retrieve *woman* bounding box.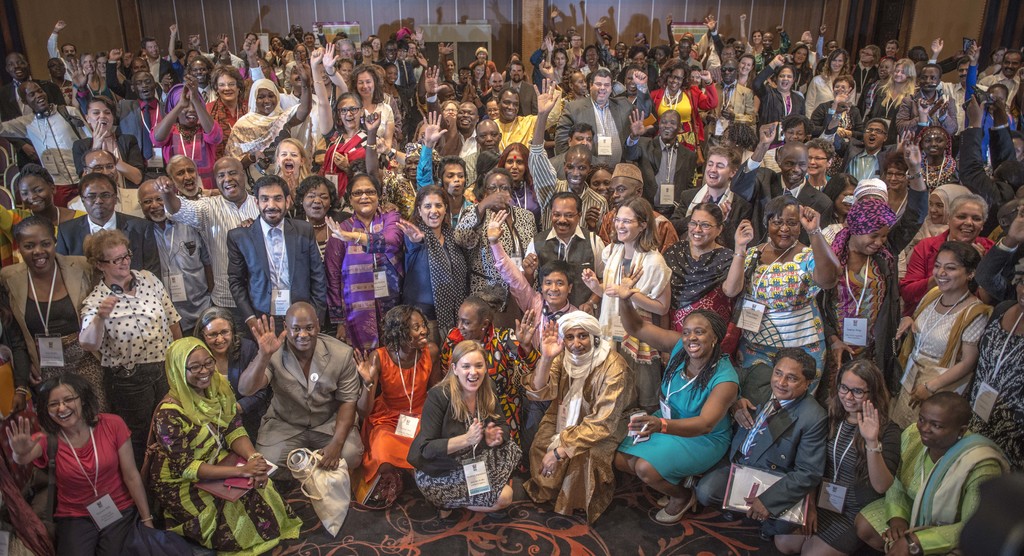
Bounding box: [x1=881, y1=122, x2=964, y2=189].
